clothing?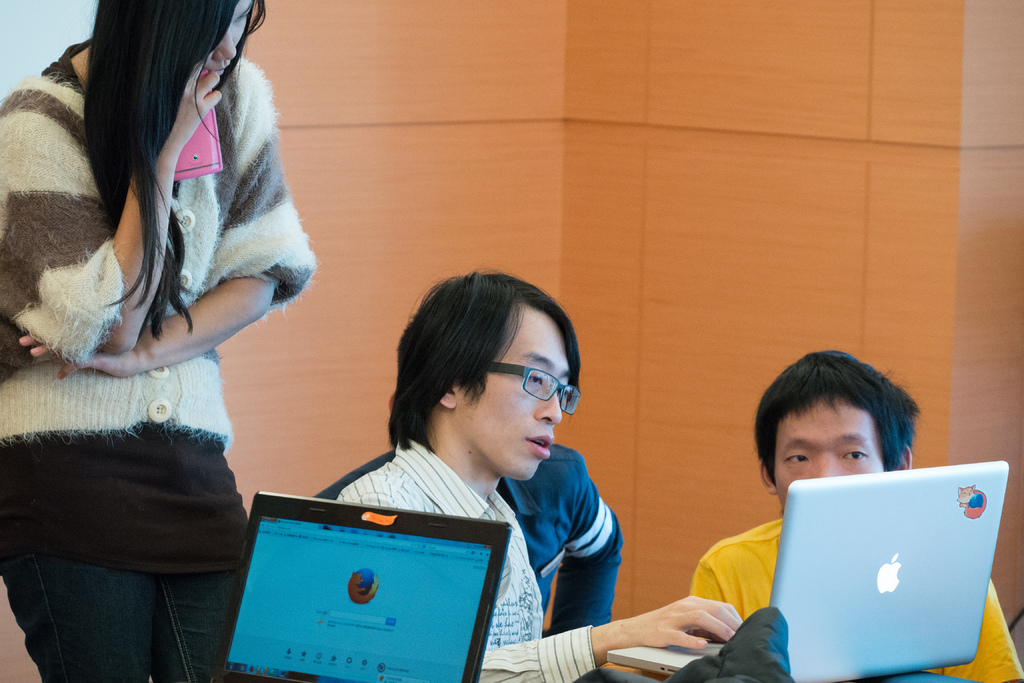
bbox=[0, 425, 269, 682]
